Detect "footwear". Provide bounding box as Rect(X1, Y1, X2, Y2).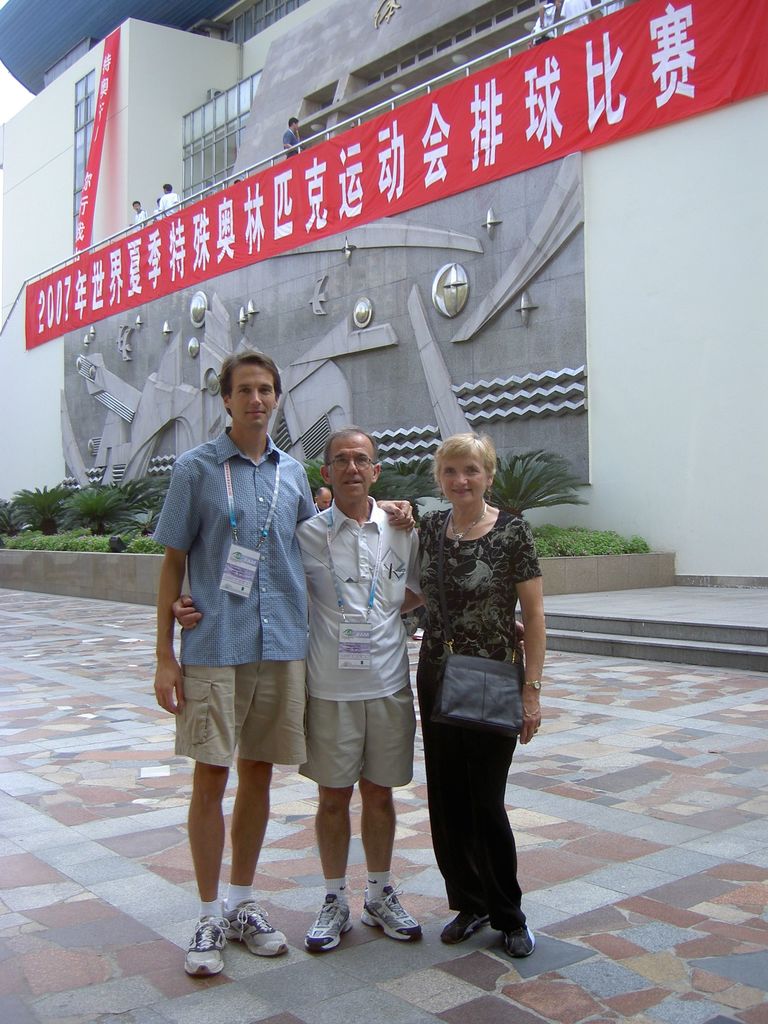
Rect(357, 879, 417, 944).
